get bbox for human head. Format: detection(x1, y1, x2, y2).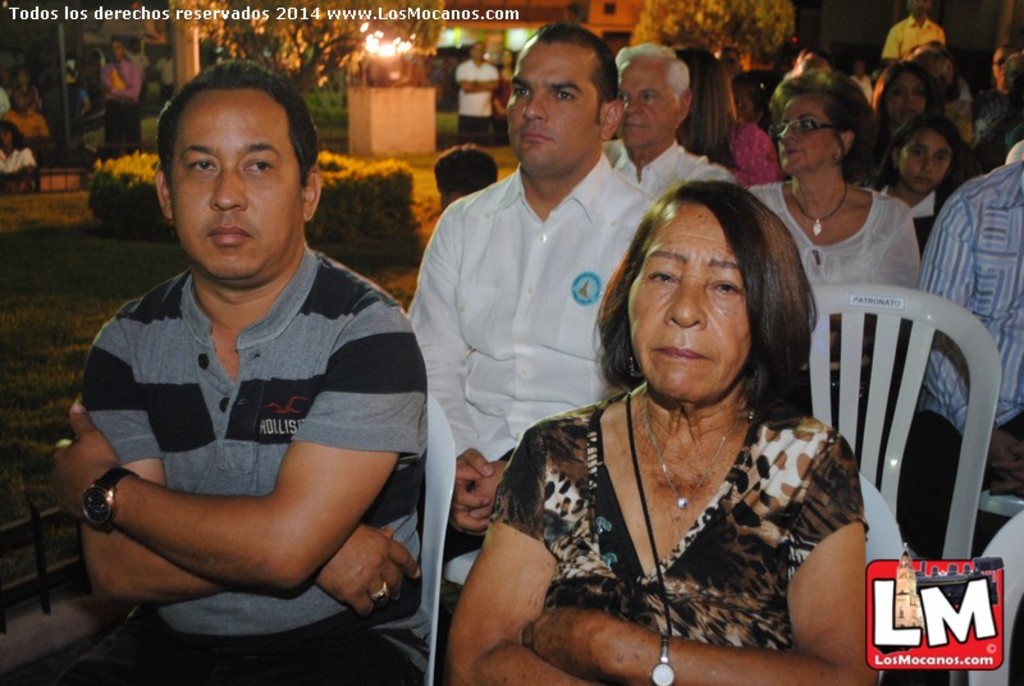
detection(150, 55, 323, 292).
